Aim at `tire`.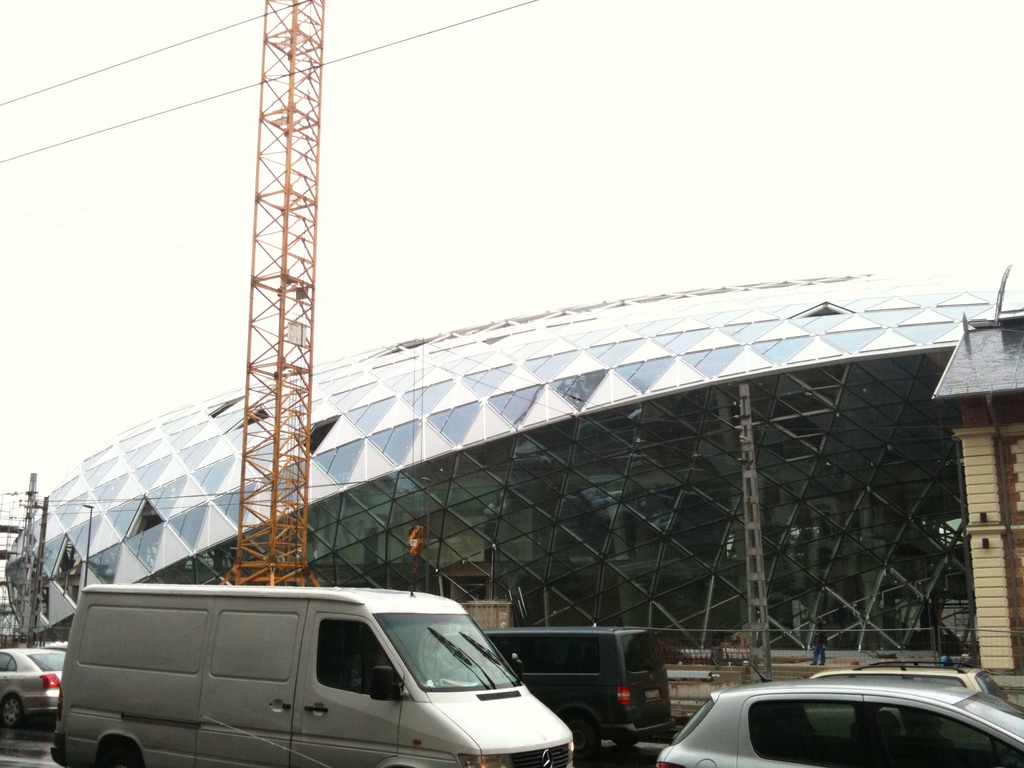
Aimed at [left=613, top=737, right=637, bottom=746].
